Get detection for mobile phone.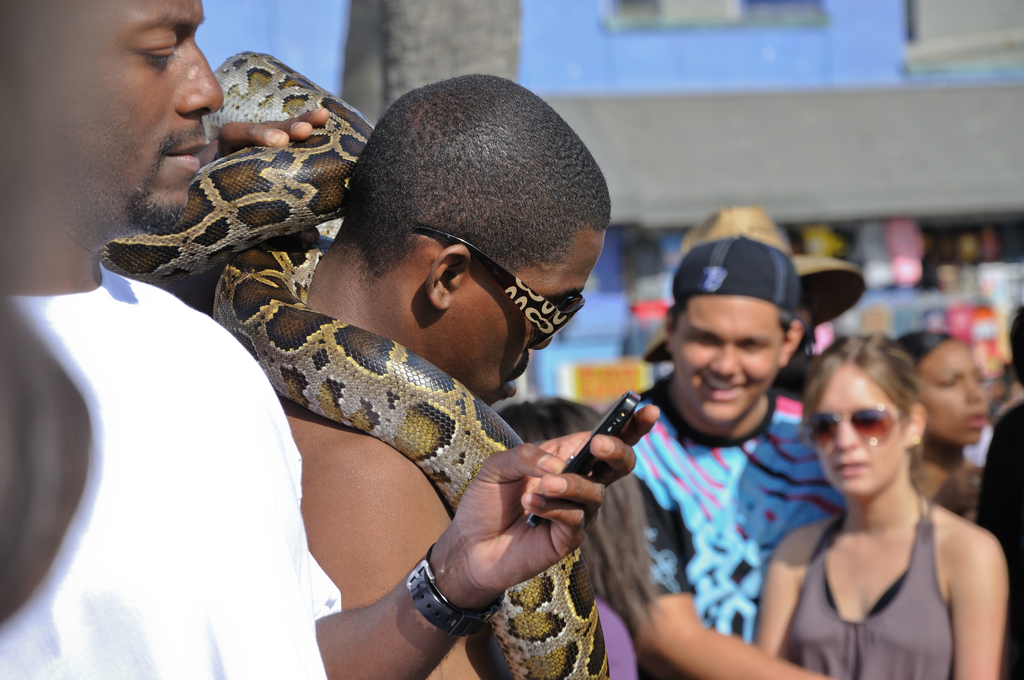
Detection: detection(525, 389, 641, 529).
